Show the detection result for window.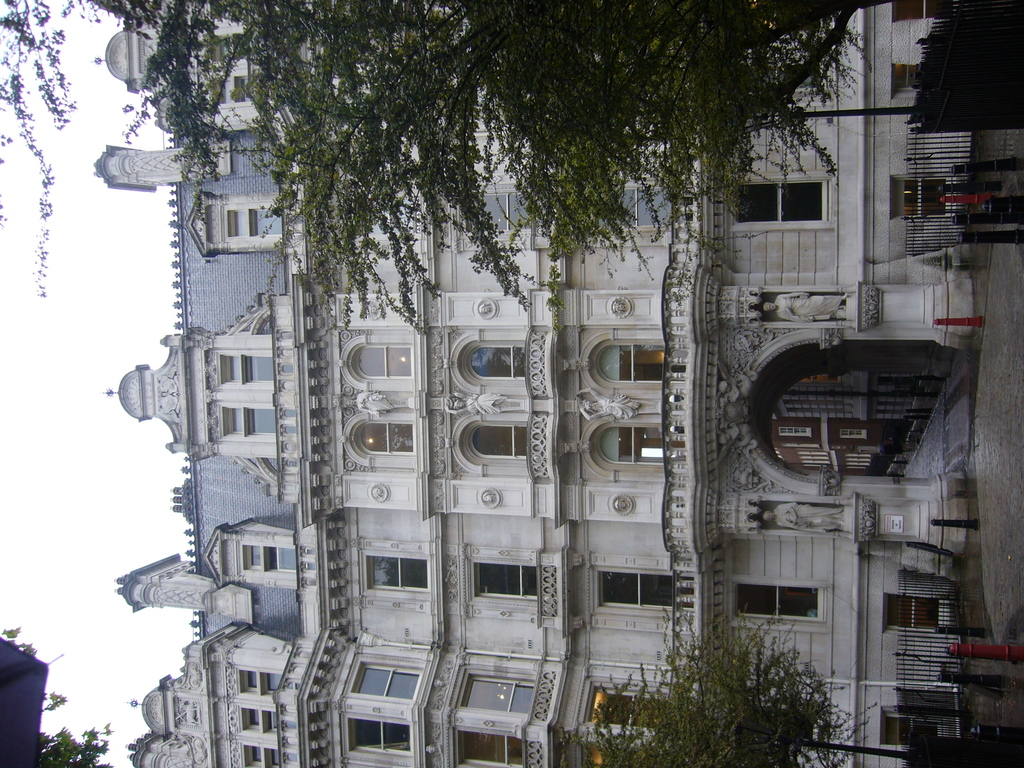
<bbox>605, 187, 676, 229</bbox>.
